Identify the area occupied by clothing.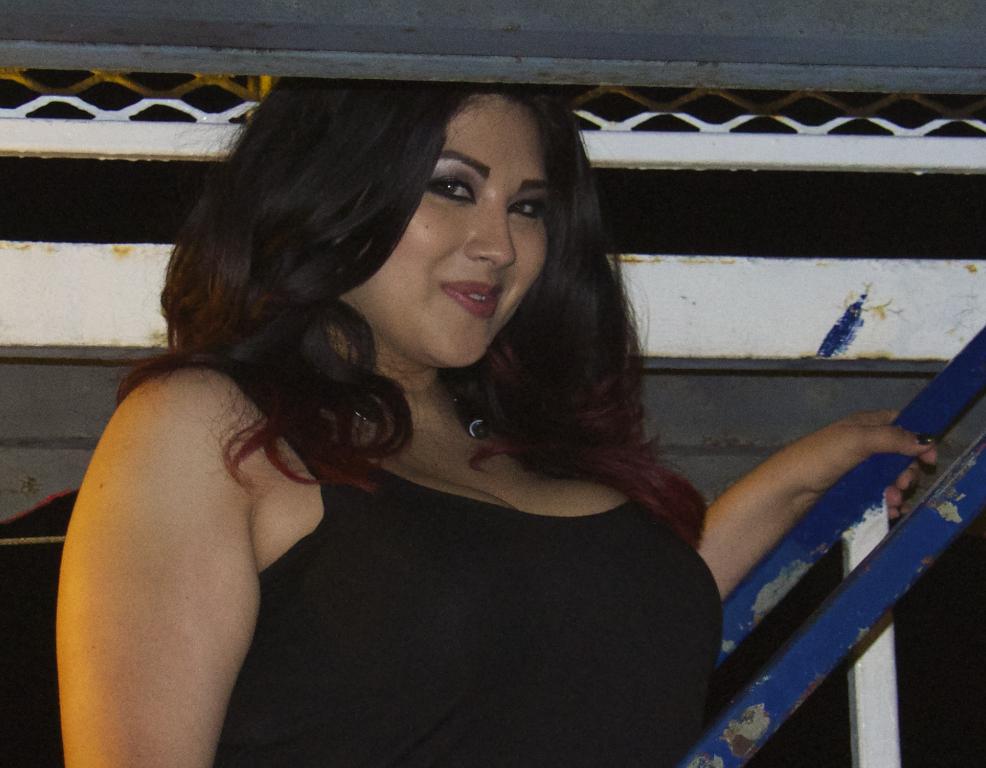
Area: box=[129, 407, 763, 764].
